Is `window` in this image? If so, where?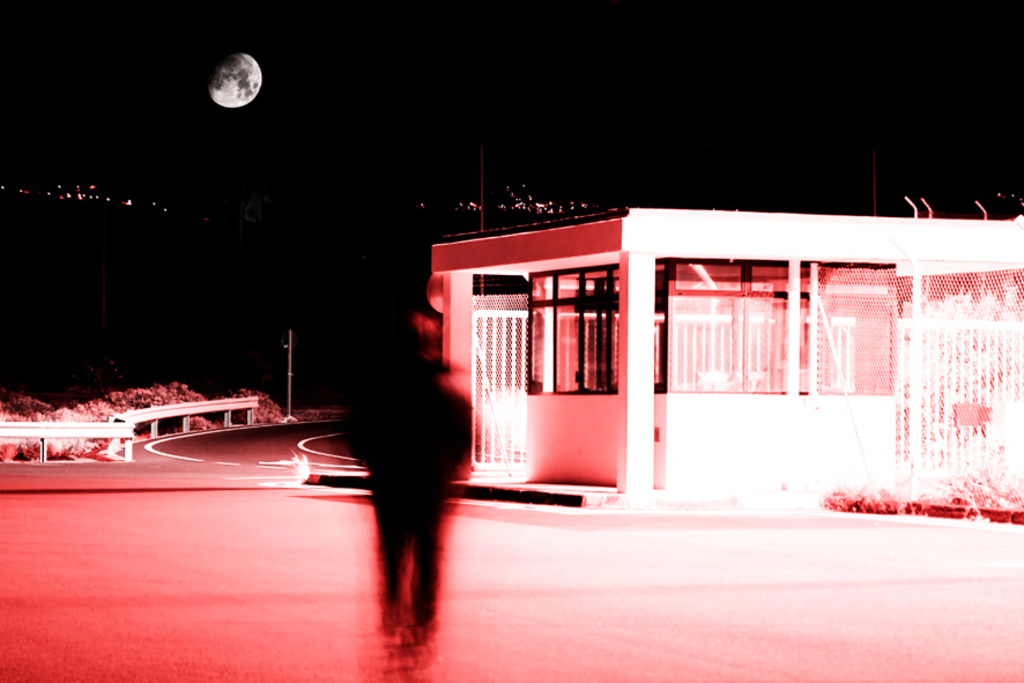
Yes, at left=663, top=265, right=803, bottom=399.
